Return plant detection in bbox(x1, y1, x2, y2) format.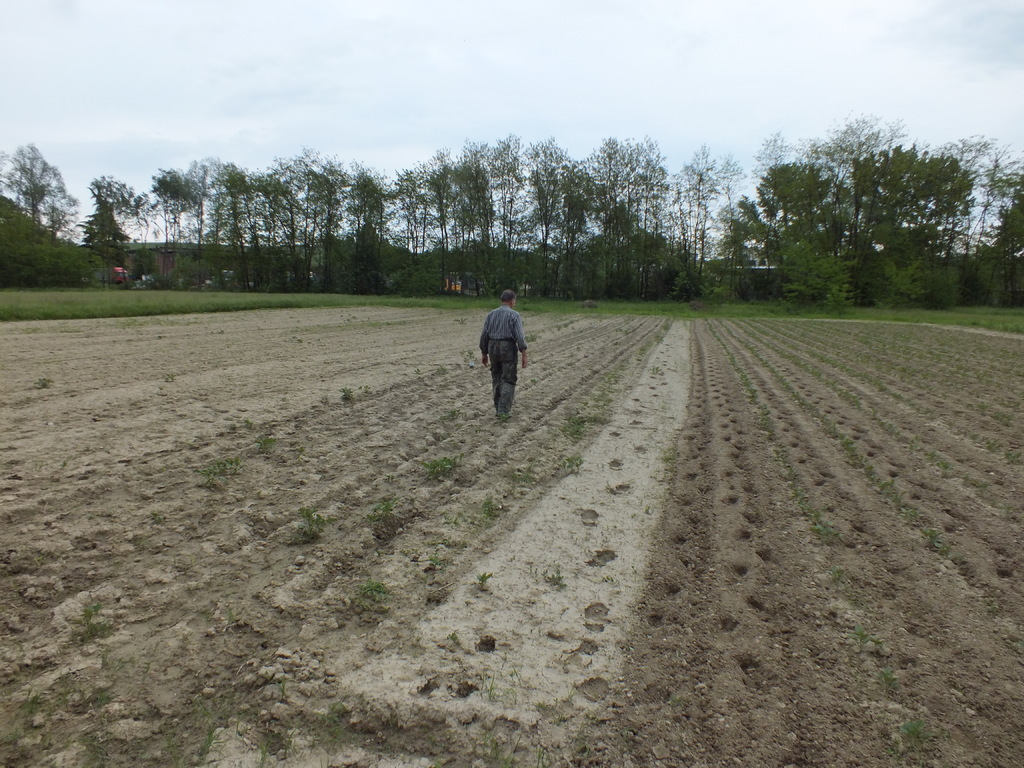
bbox(822, 564, 844, 588).
